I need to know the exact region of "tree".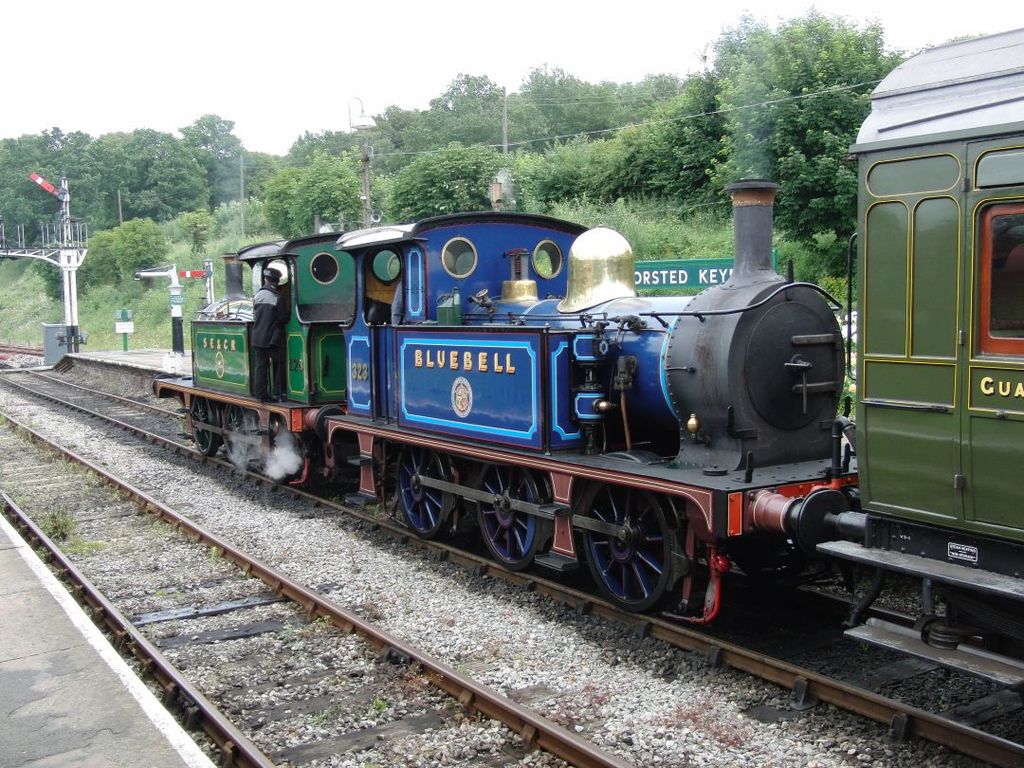
Region: 375, 68, 495, 139.
